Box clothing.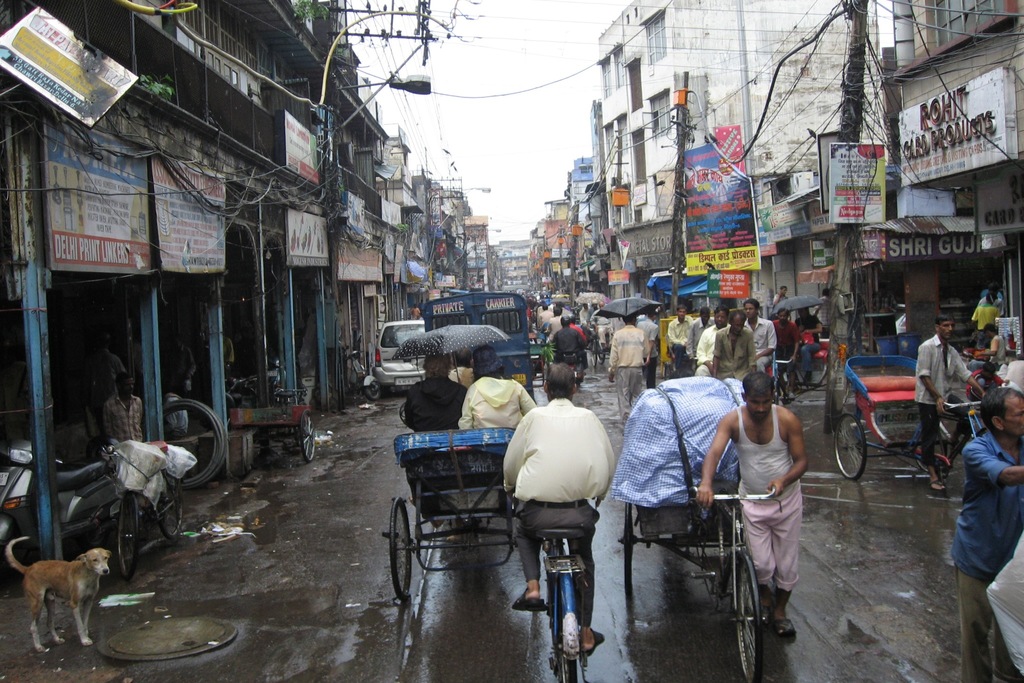
x1=970 y1=301 x2=1004 y2=338.
